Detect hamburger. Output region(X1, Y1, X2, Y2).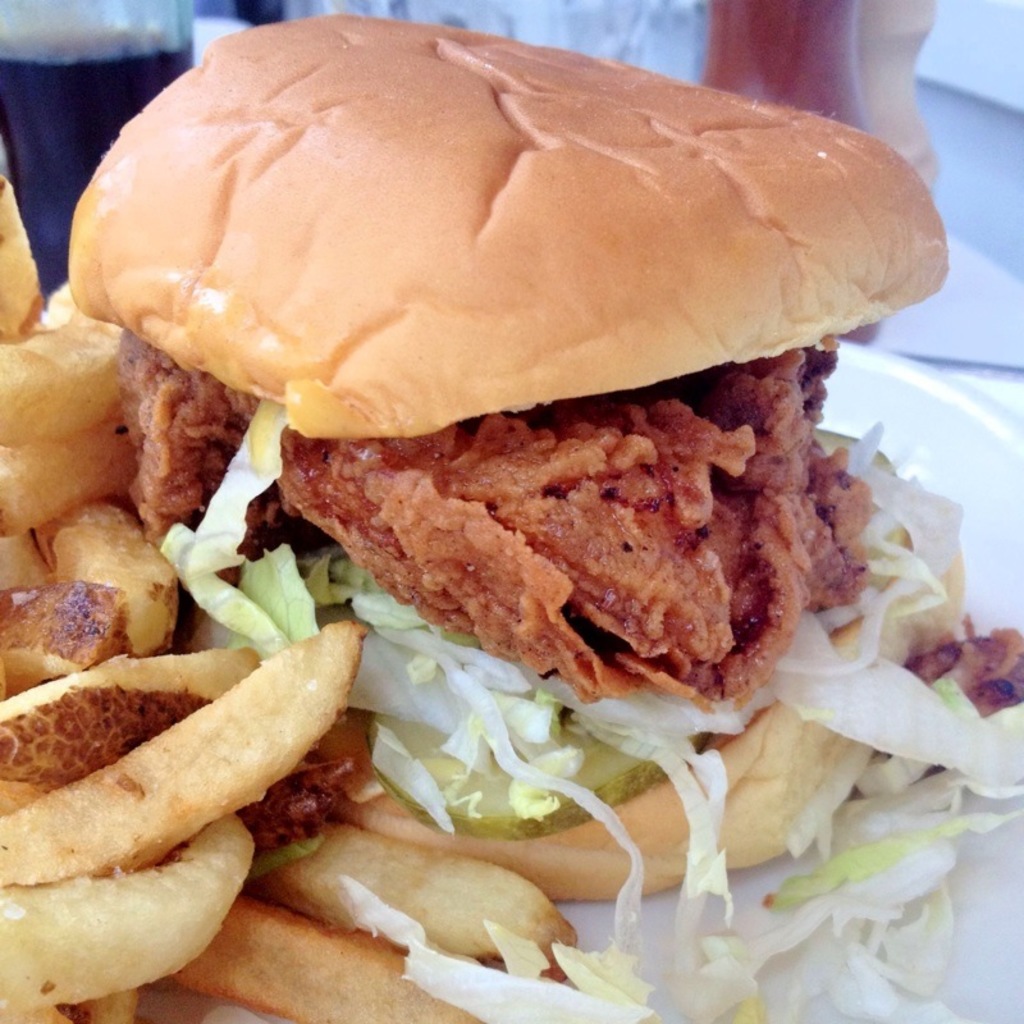
region(70, 15, 1023, 1023).
